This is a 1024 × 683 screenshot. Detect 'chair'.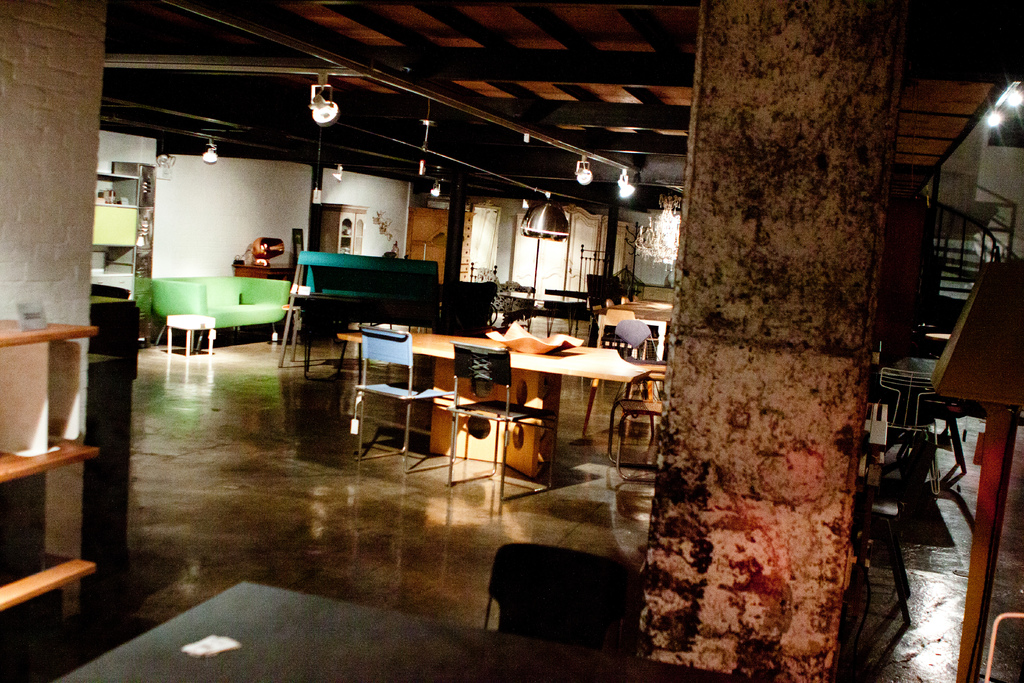
[858,366,951,504].
